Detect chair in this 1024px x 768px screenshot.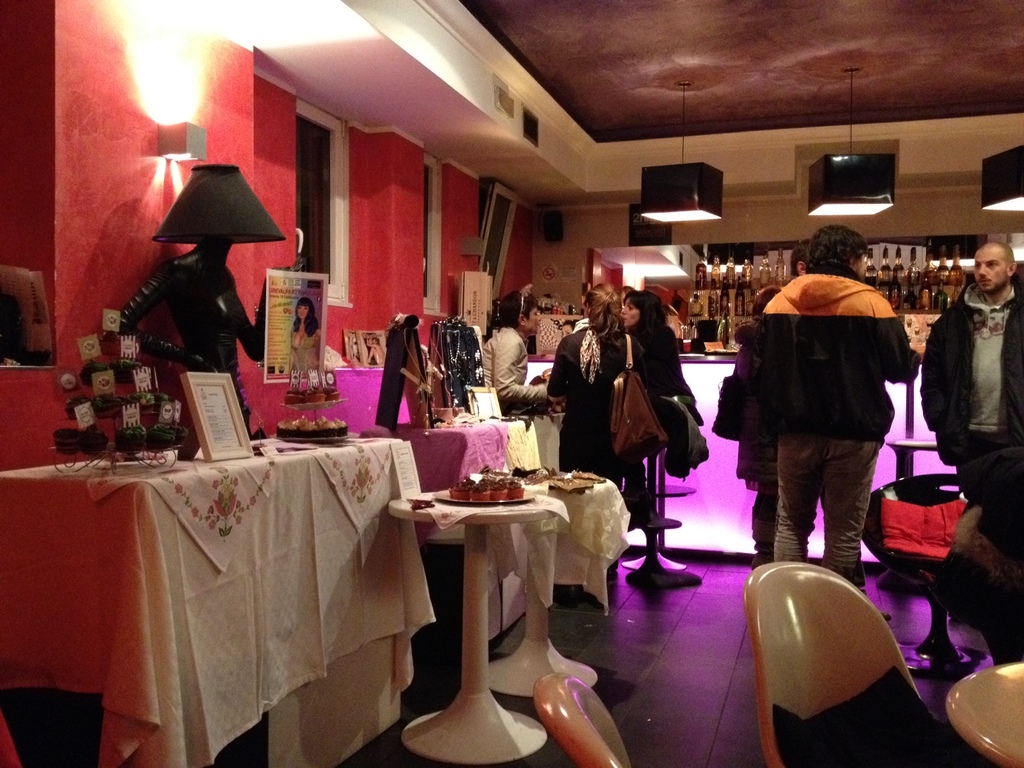
Detection: x1=534, y1=671, x2=633, y2=767.
